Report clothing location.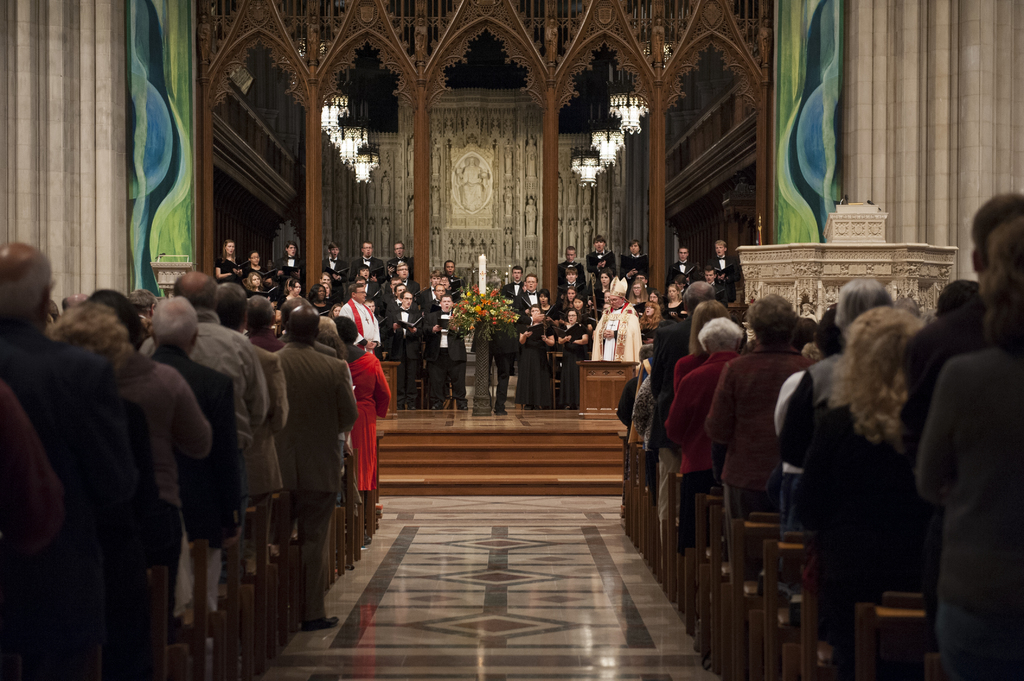
Report: [132, 318, 264, 549].
